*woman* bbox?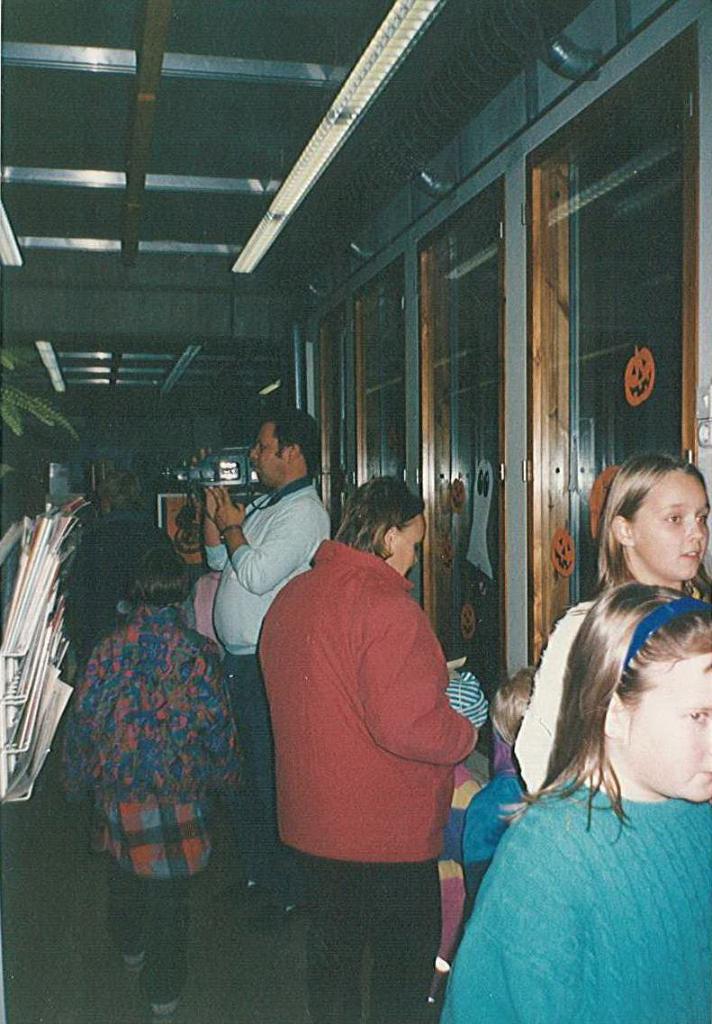
[left=443, top=564, right=711, bottom=1023]
